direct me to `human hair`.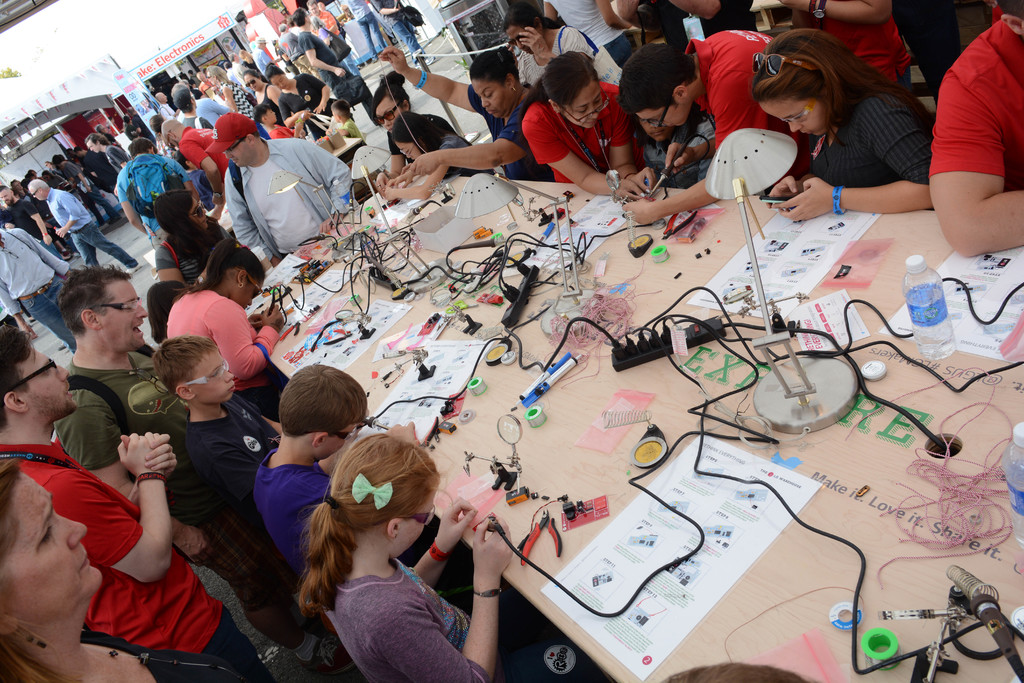
Direction: <box>150,193,221,258</box>.
